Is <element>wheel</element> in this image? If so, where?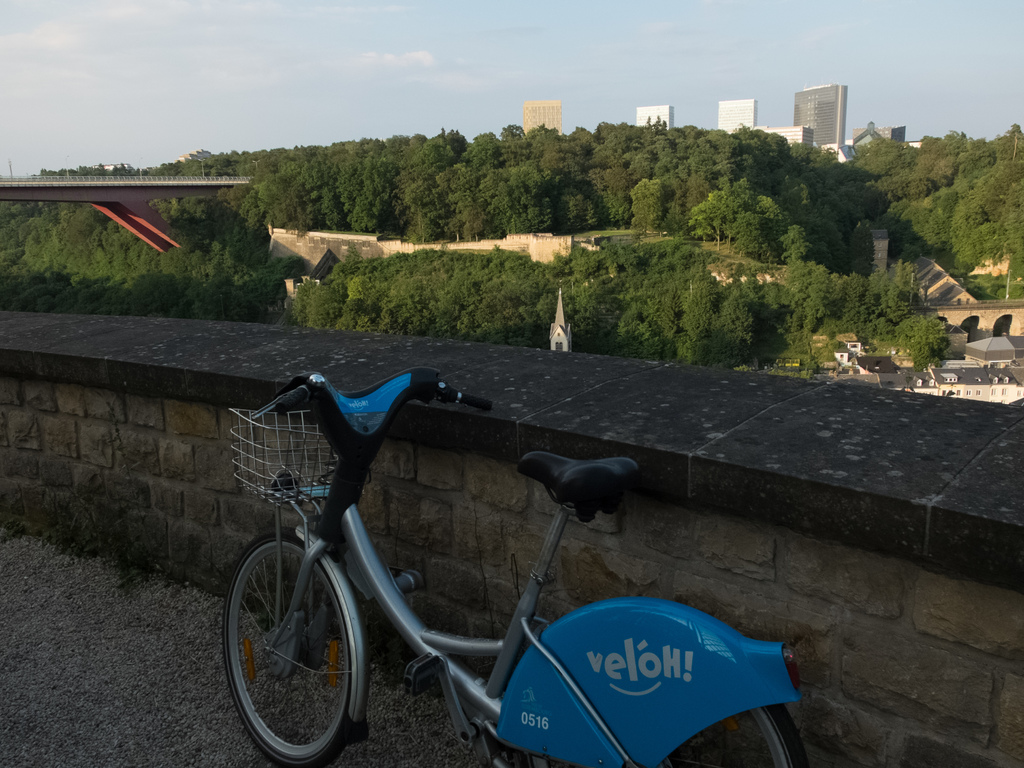
Yes, at (219,538,367,749).
